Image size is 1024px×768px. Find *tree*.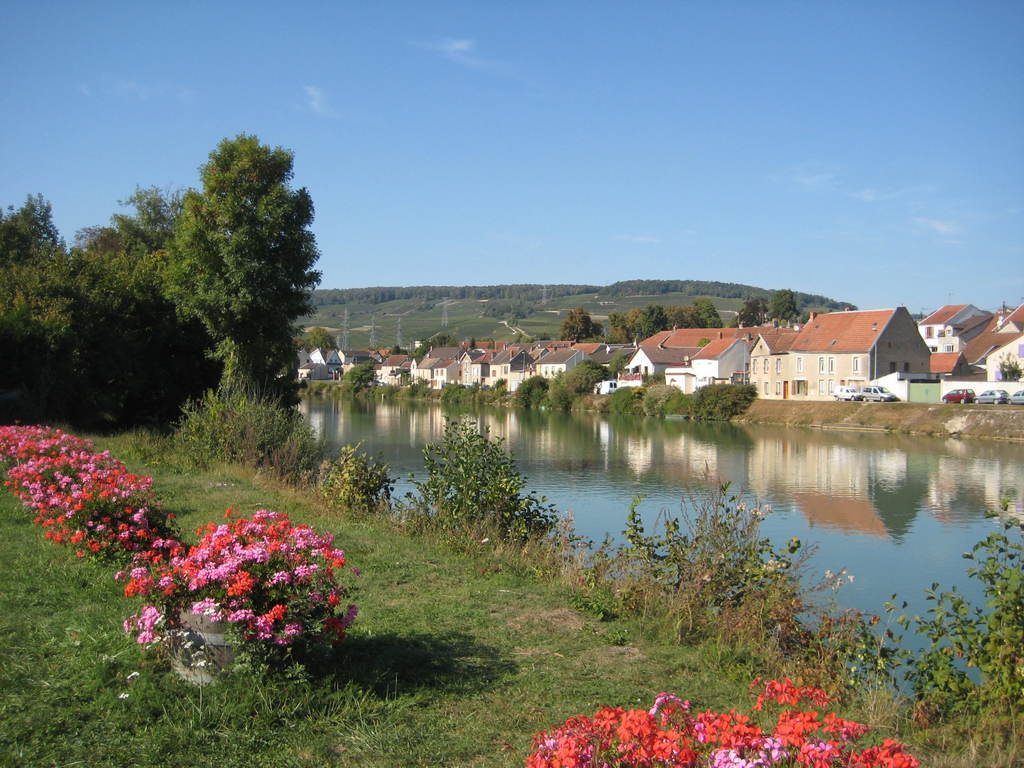
599/301/636/344.
